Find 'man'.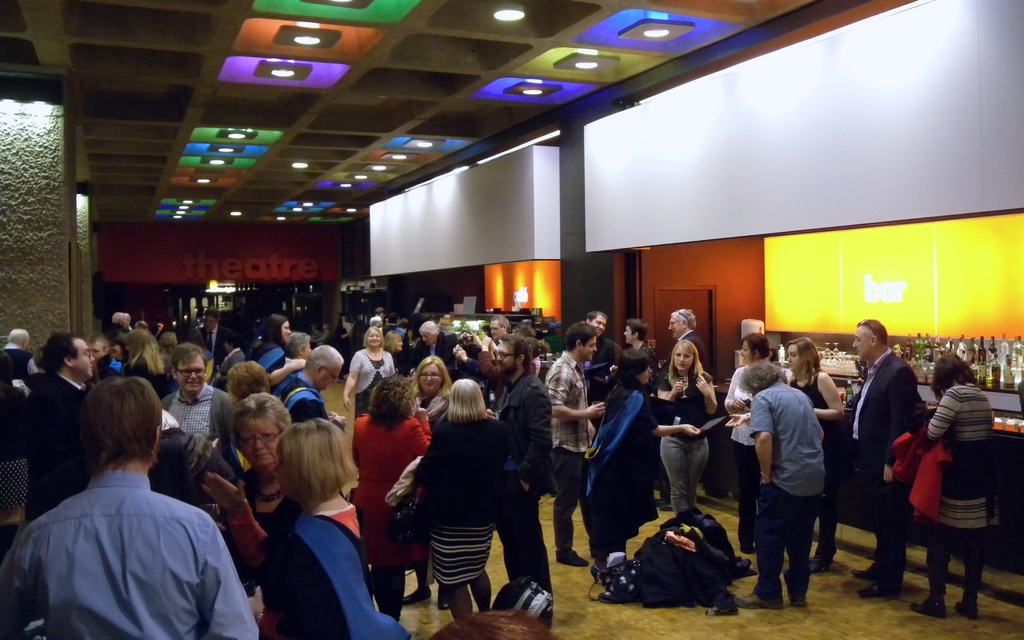
161/346/230/467.
